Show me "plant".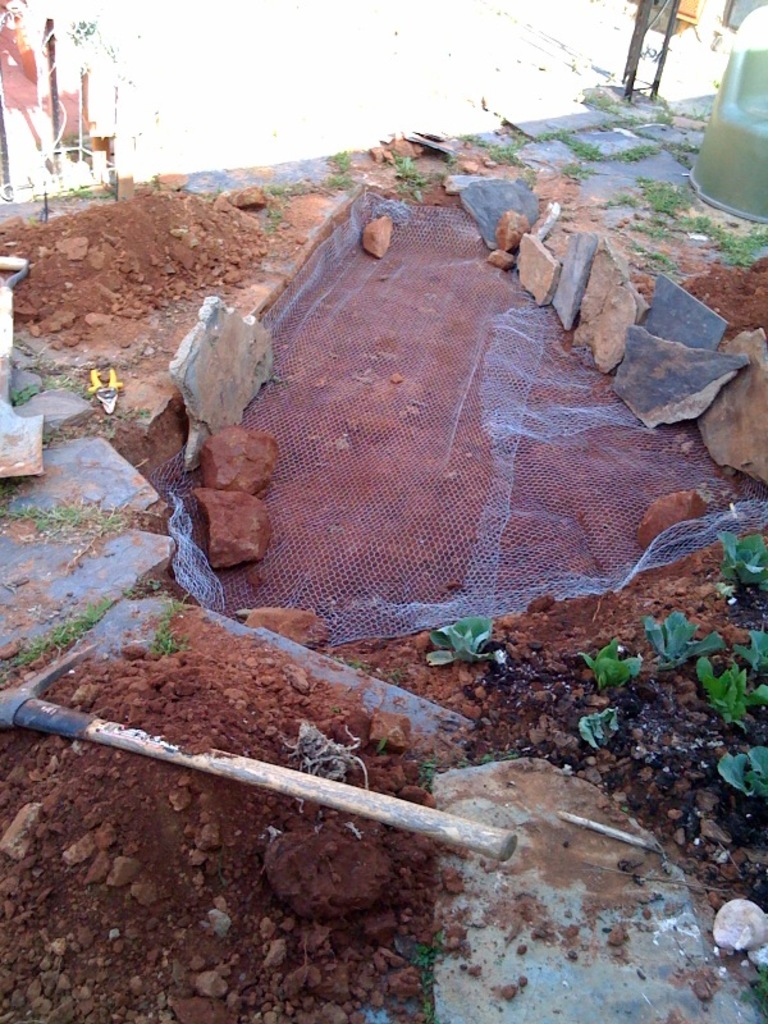
"plant" is here: [x1=456, y1=746, x2=536, y2=774].
